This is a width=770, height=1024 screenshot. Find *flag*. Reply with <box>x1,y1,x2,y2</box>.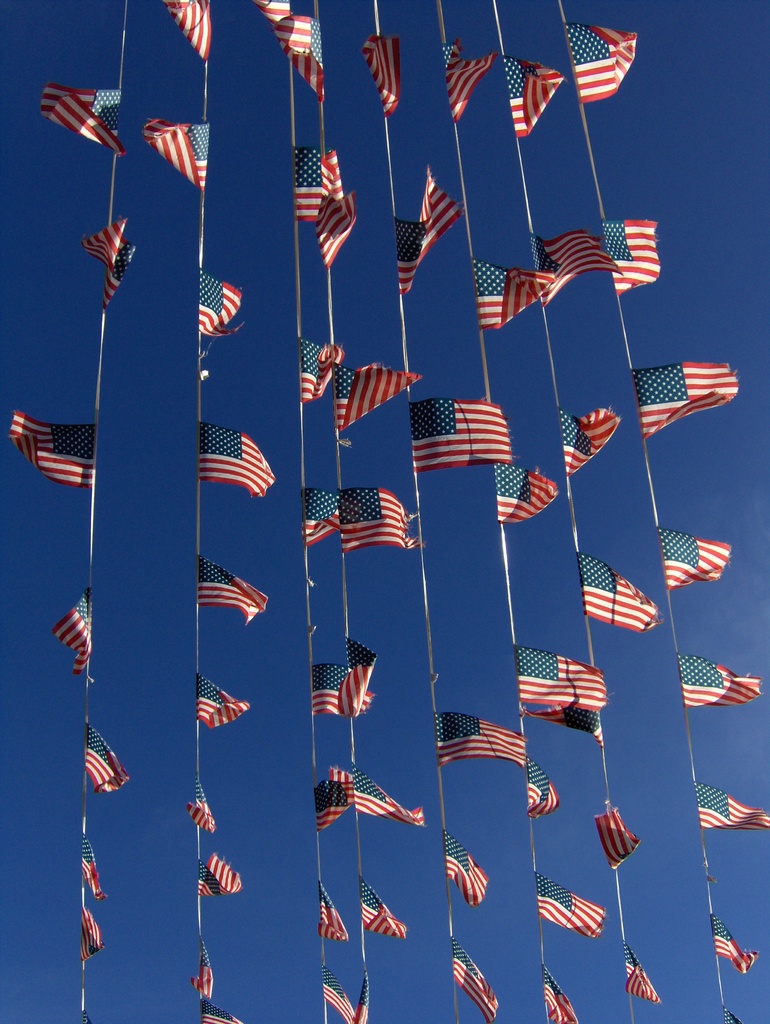
<box>495,452,567,522</box>.
